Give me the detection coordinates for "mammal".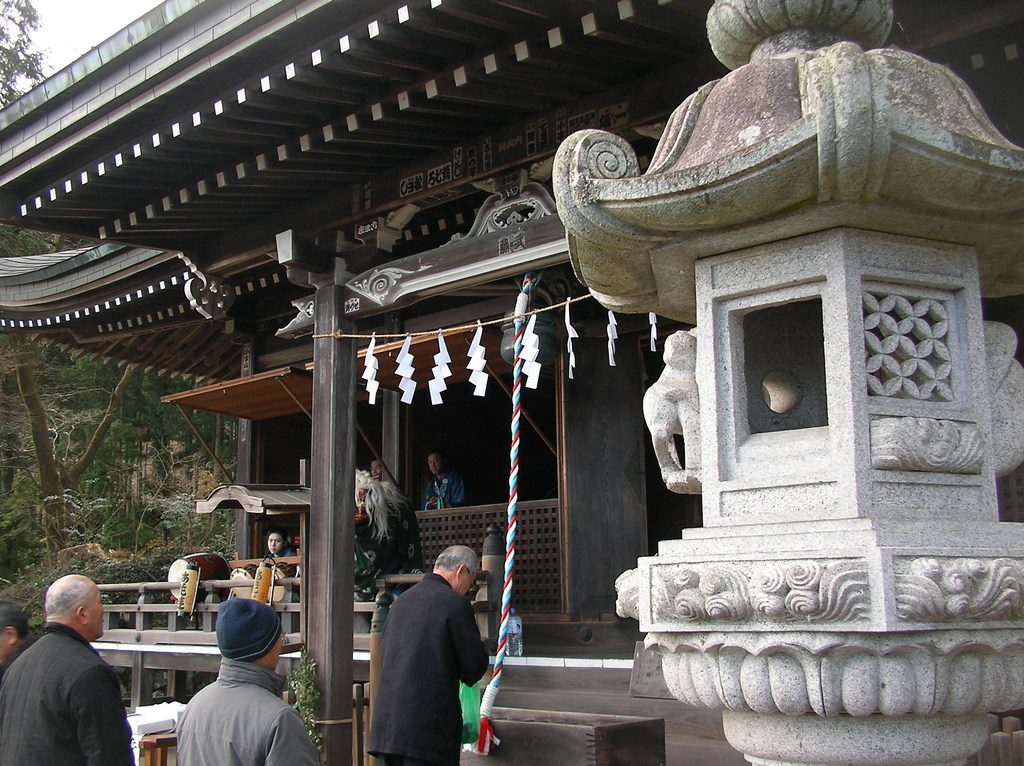
<region>372, 458, 385, 481</region>.
